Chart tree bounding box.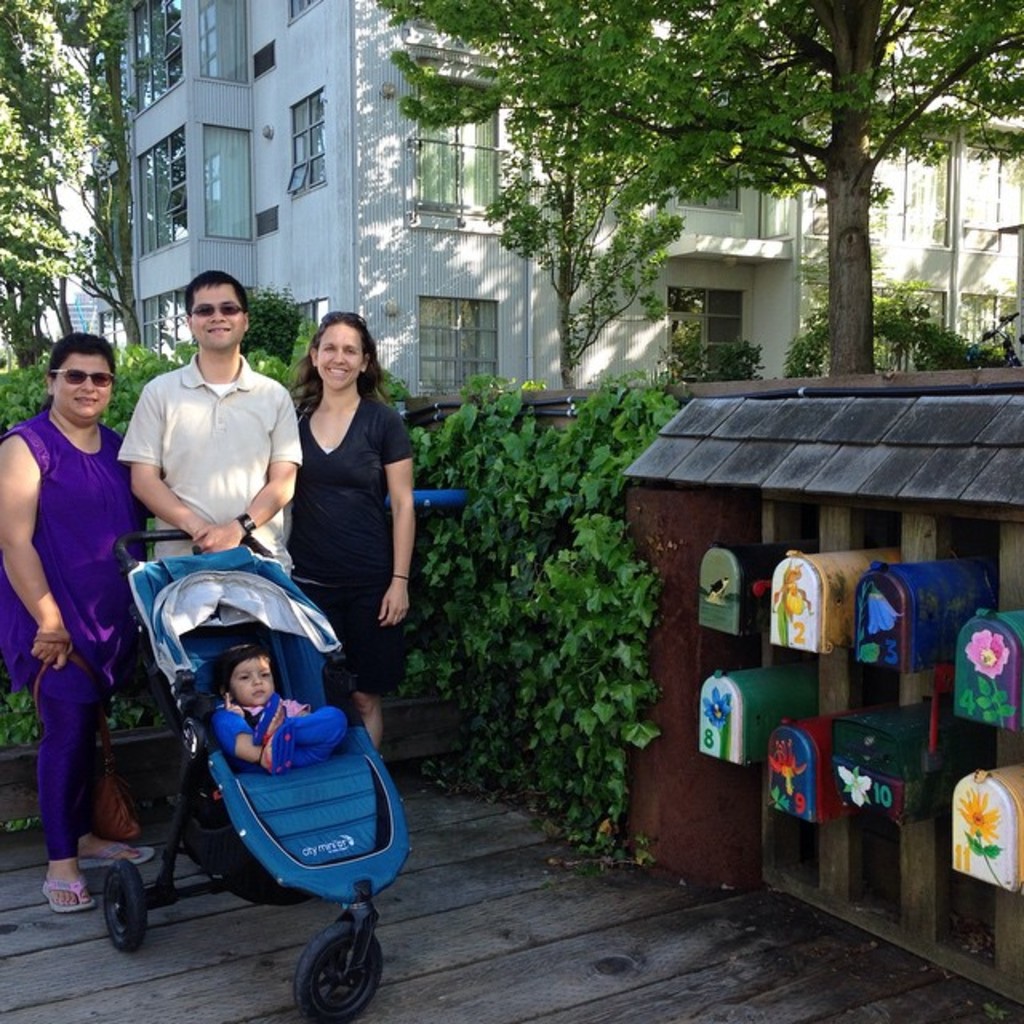
Charted: (left=368, top=0, right=1022, bottom=384).
